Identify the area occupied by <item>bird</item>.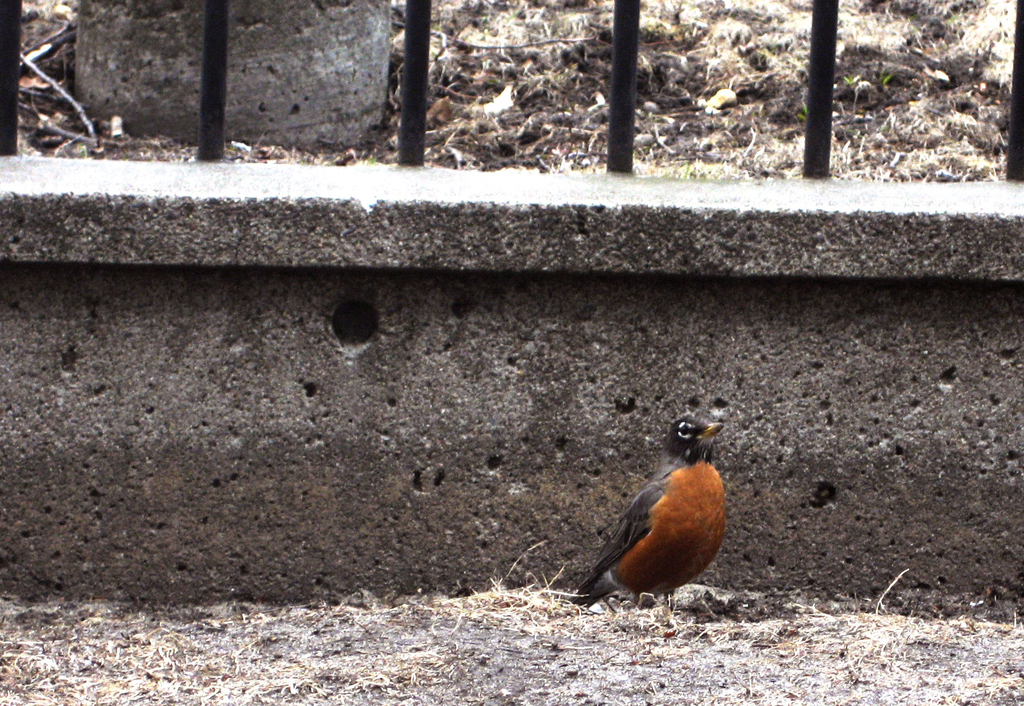
Area: l=572, t=408, r=745, b=613.
